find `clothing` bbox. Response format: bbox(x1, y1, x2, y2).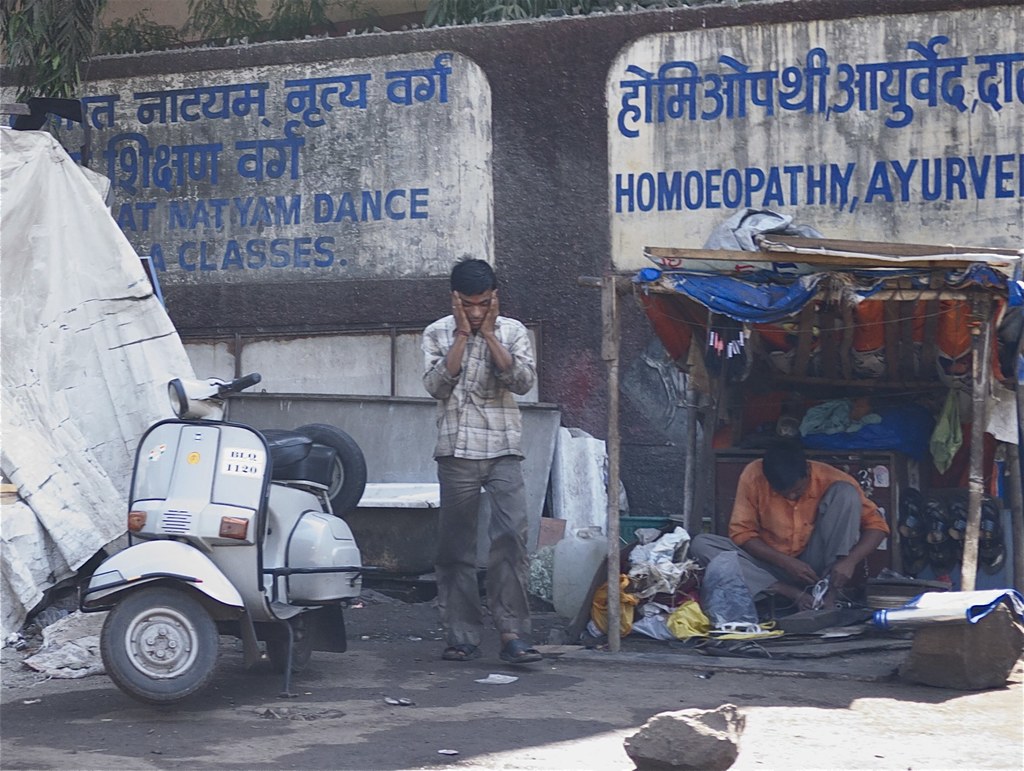
bbox(423, 317, 536, 647).
